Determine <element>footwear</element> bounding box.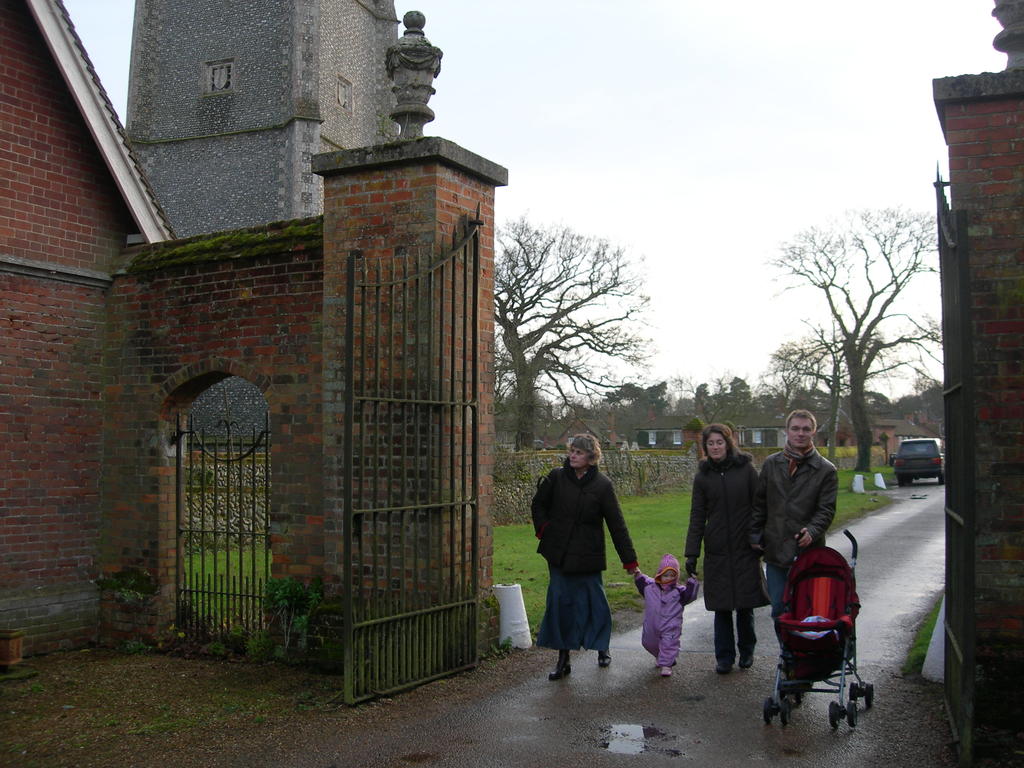
Determined: bbox=[738, 651, 754, 669].
